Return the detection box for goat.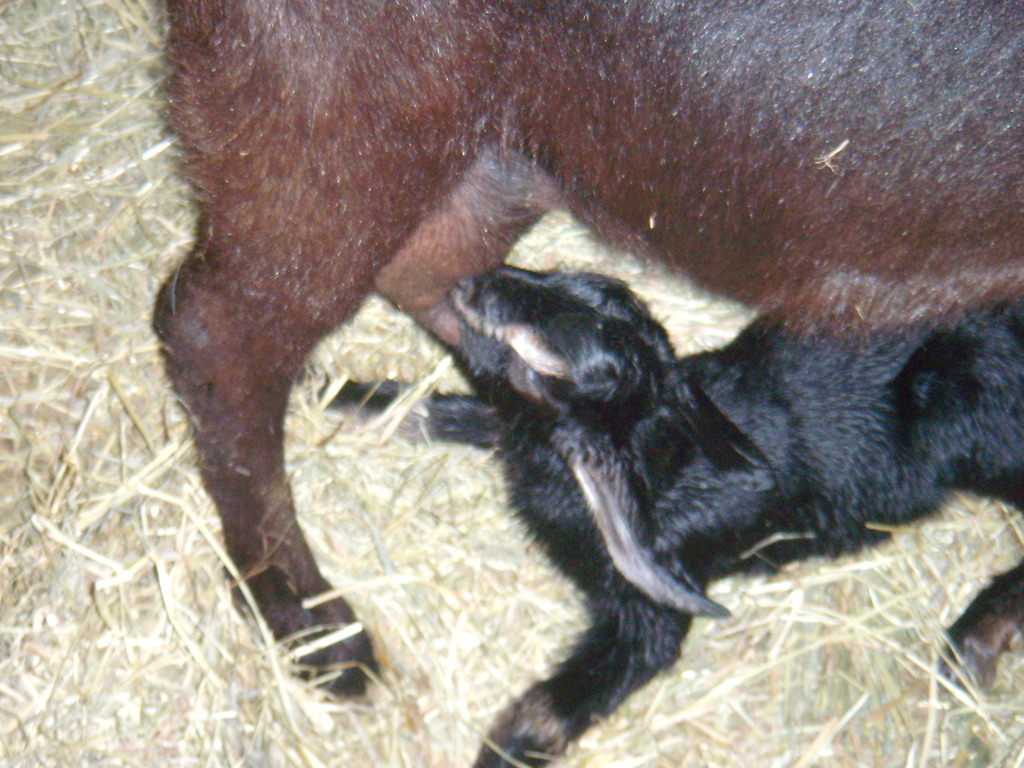
bbox(140, 0, 1023, 704).
